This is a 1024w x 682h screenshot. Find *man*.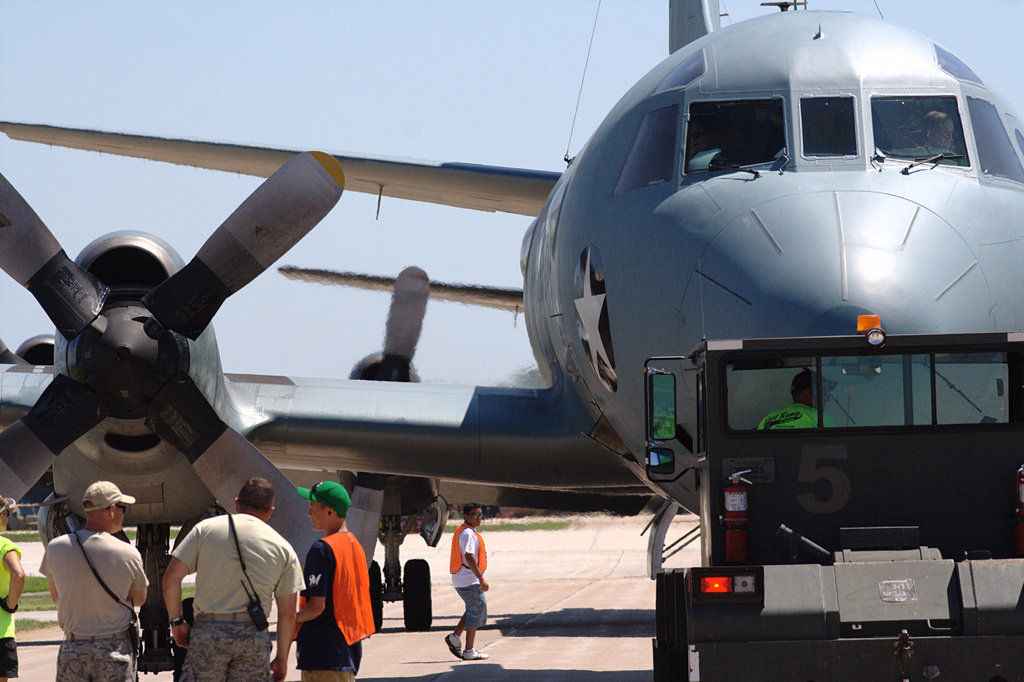
Bounding box: {"x1": 440, "y1": 503, "x2": 499, "y2": 661}.
